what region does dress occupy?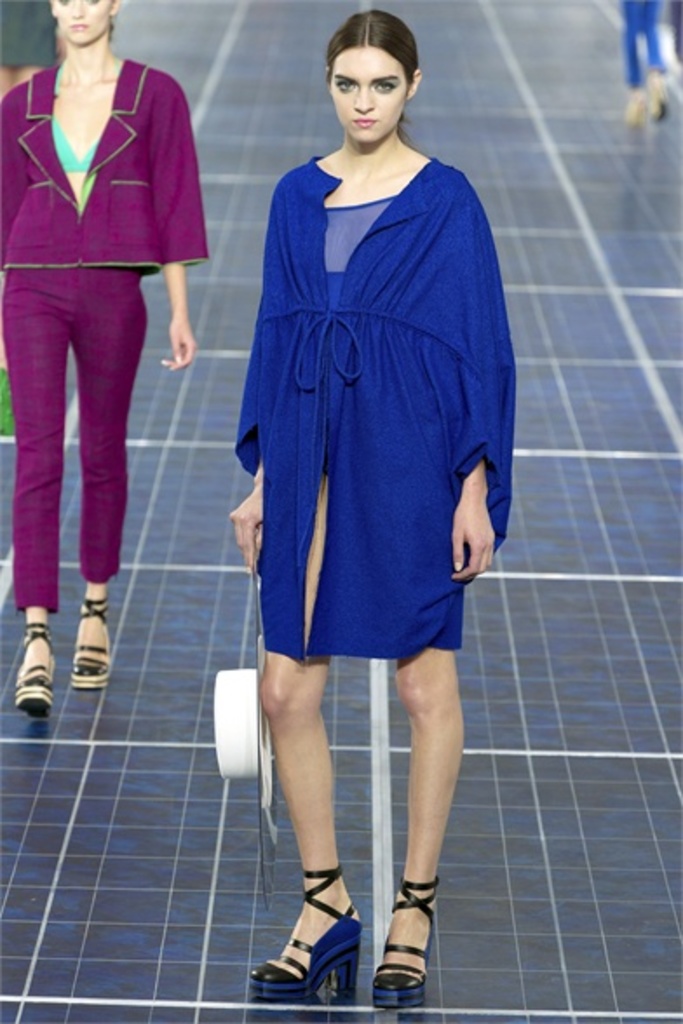
(230, 153, 517, 662).
